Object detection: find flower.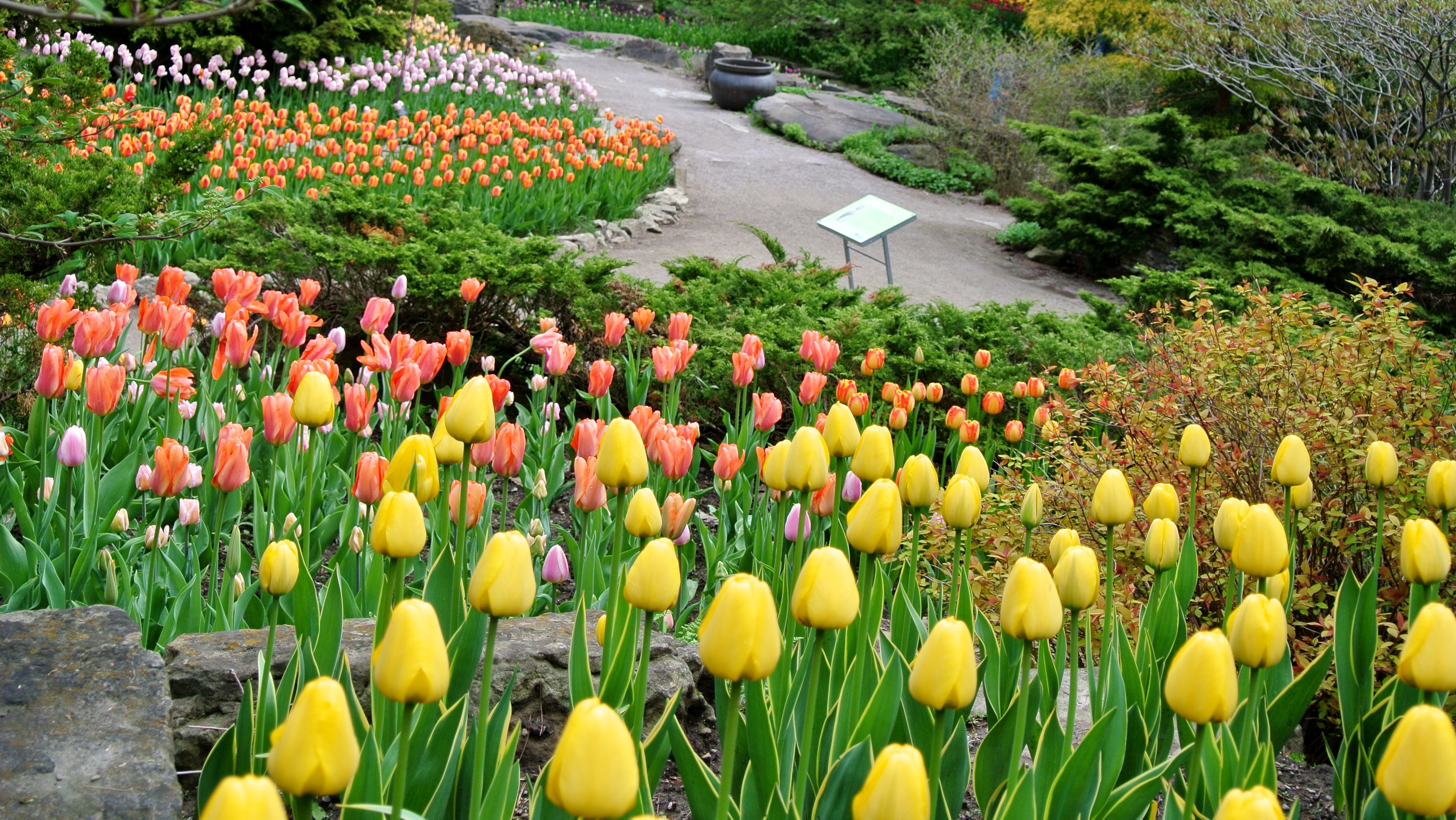
Rect(444, 160, 456, 179).
